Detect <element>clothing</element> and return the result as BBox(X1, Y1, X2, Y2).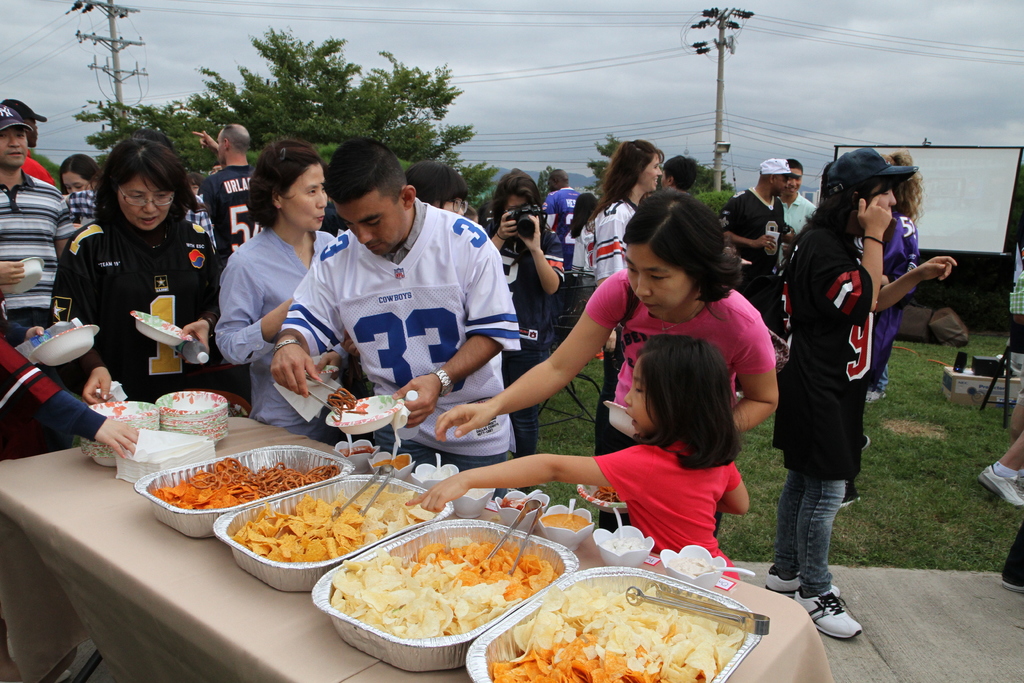
BBox(46, 220, 219, 401).
